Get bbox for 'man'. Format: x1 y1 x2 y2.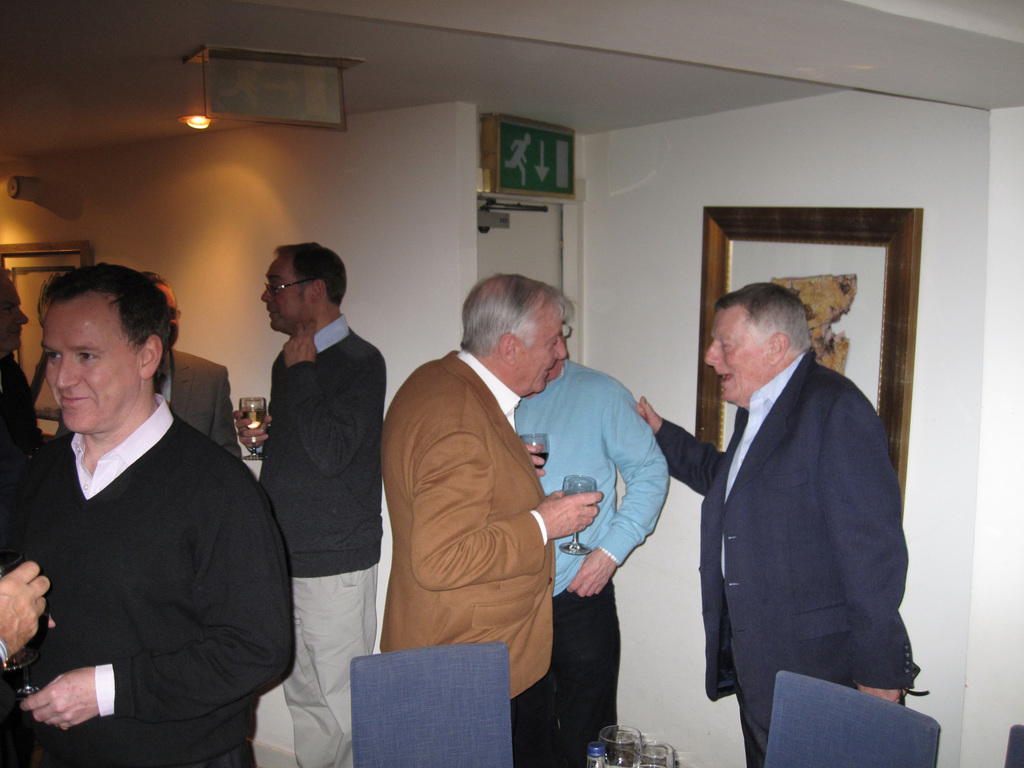
631 283 932 767.
